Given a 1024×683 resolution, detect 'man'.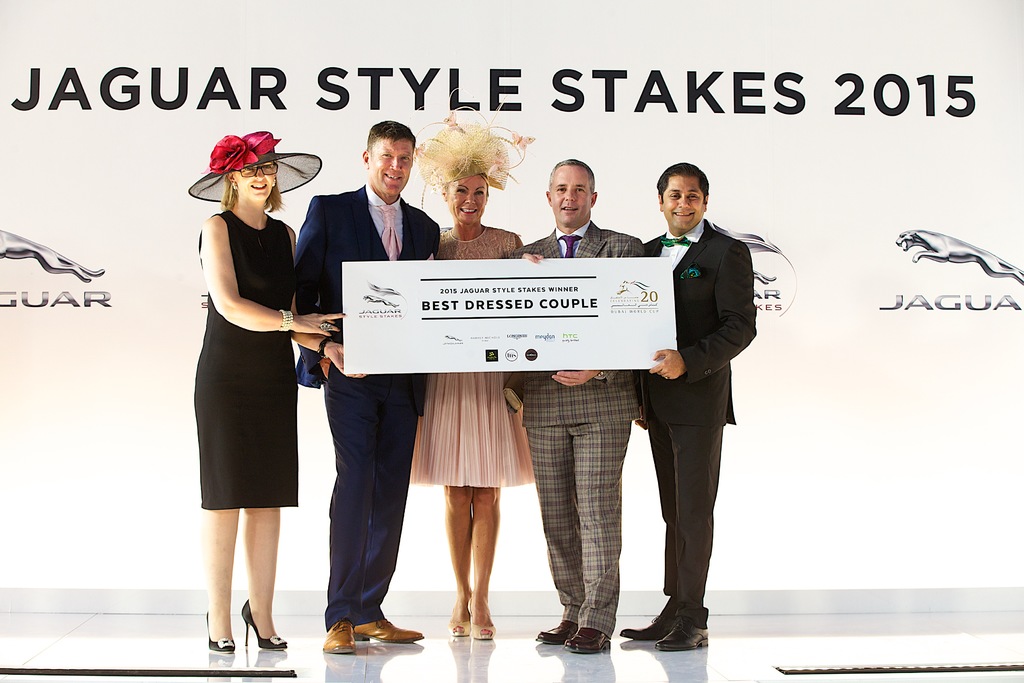
[left=294, top=122, right=440, bottom=654].
